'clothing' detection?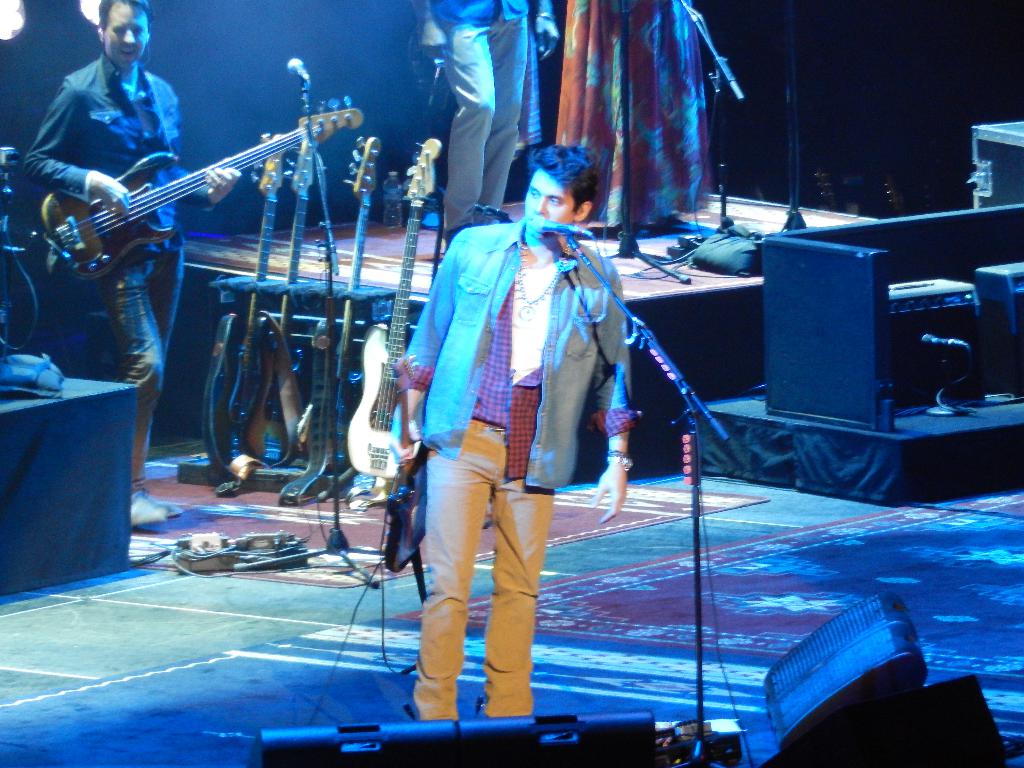
<region>548, 0, 709, 230</region>
